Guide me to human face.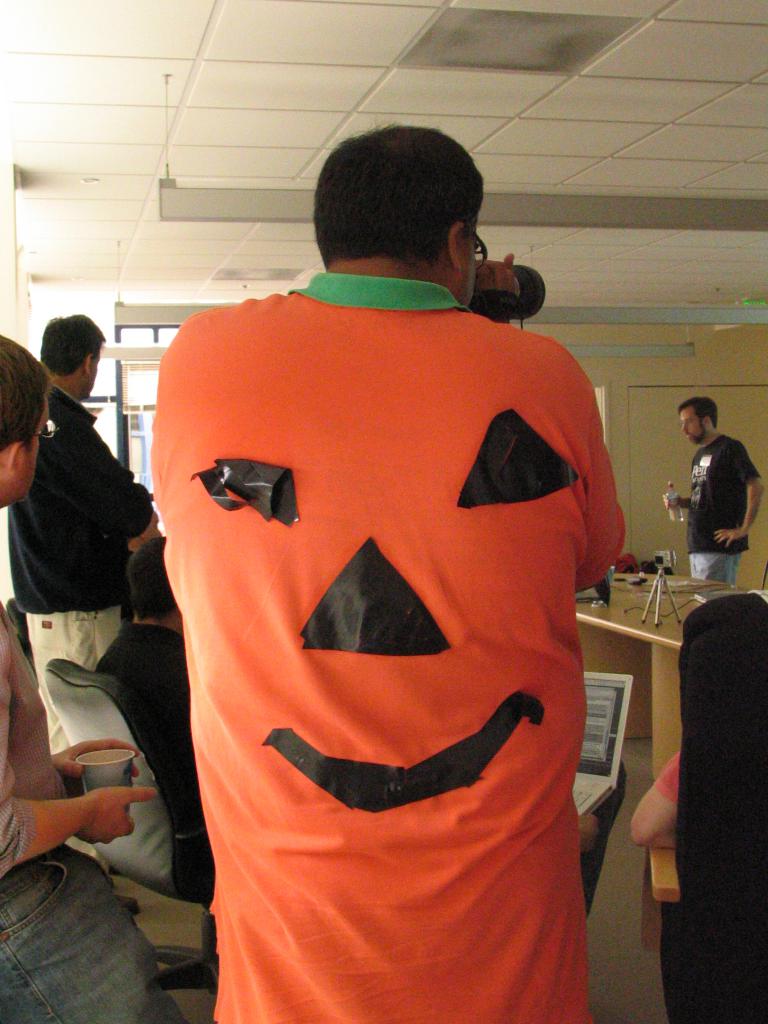
Guidance: select_region(457, 230, 479, 303).
